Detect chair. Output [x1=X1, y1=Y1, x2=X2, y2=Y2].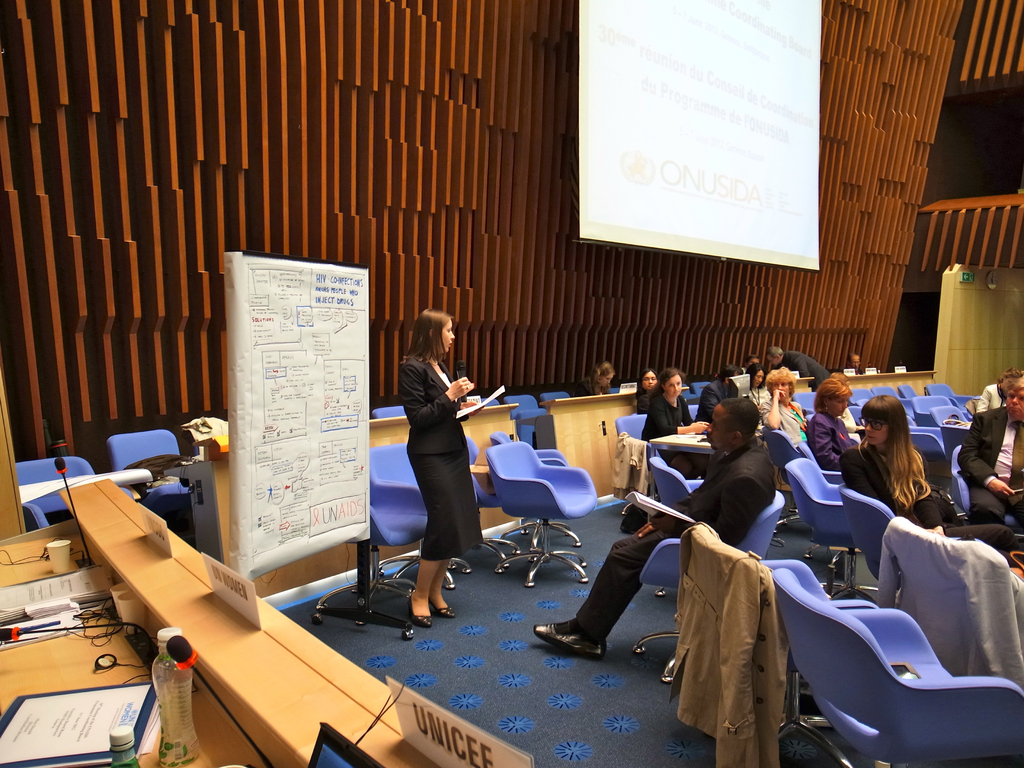
[x1=886, y1=517, x2=1023, y2=682].
